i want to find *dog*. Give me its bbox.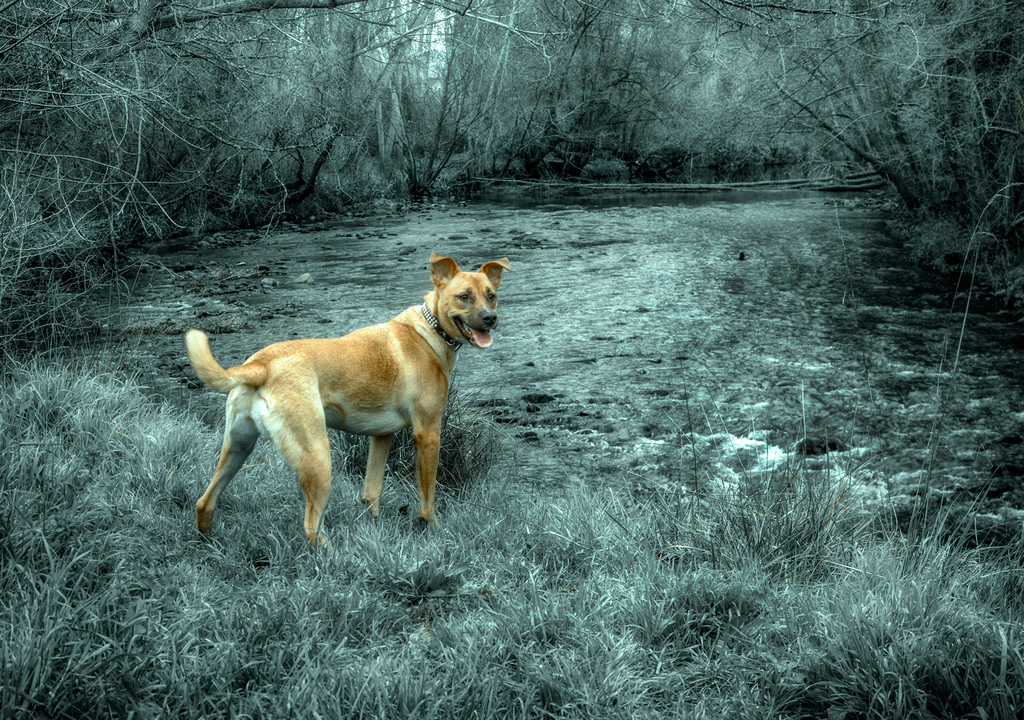
186 259 519 554.
